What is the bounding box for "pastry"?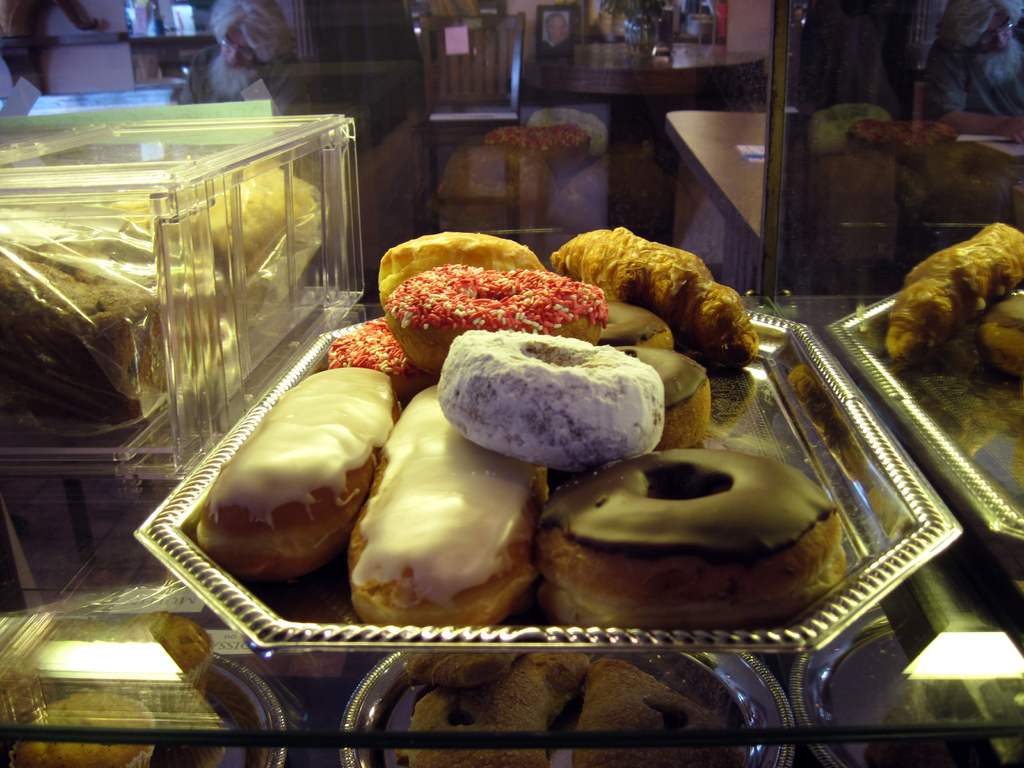
(389, 264, 606, 375).
